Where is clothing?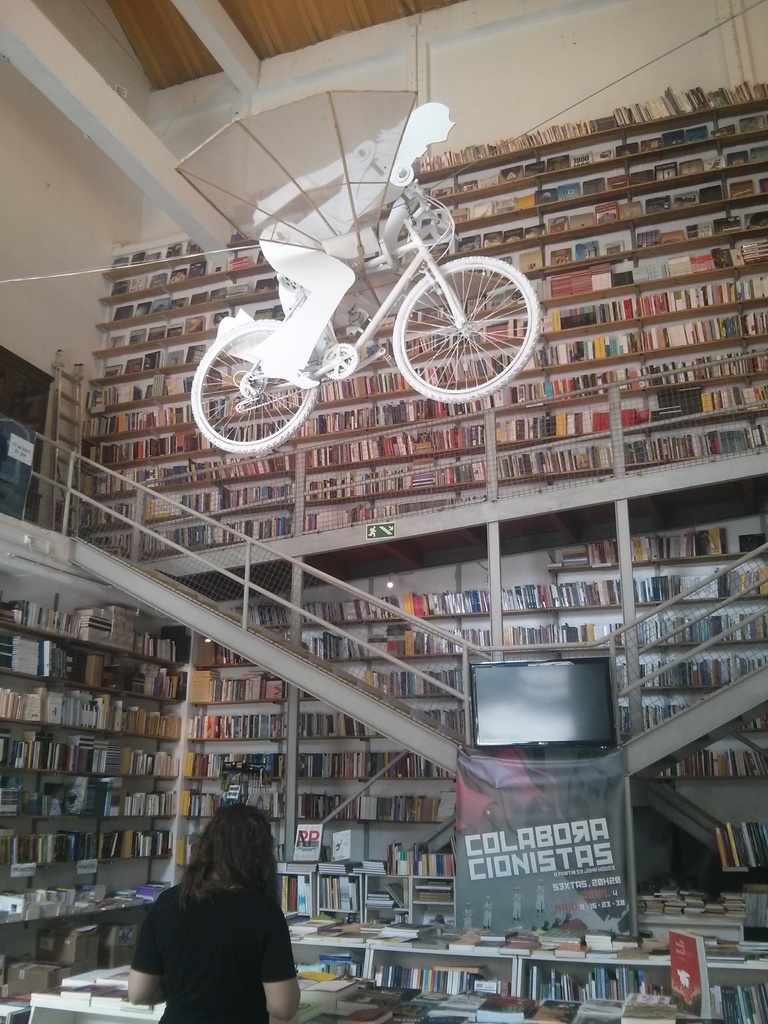
box=[511, 887, 525, 927].
